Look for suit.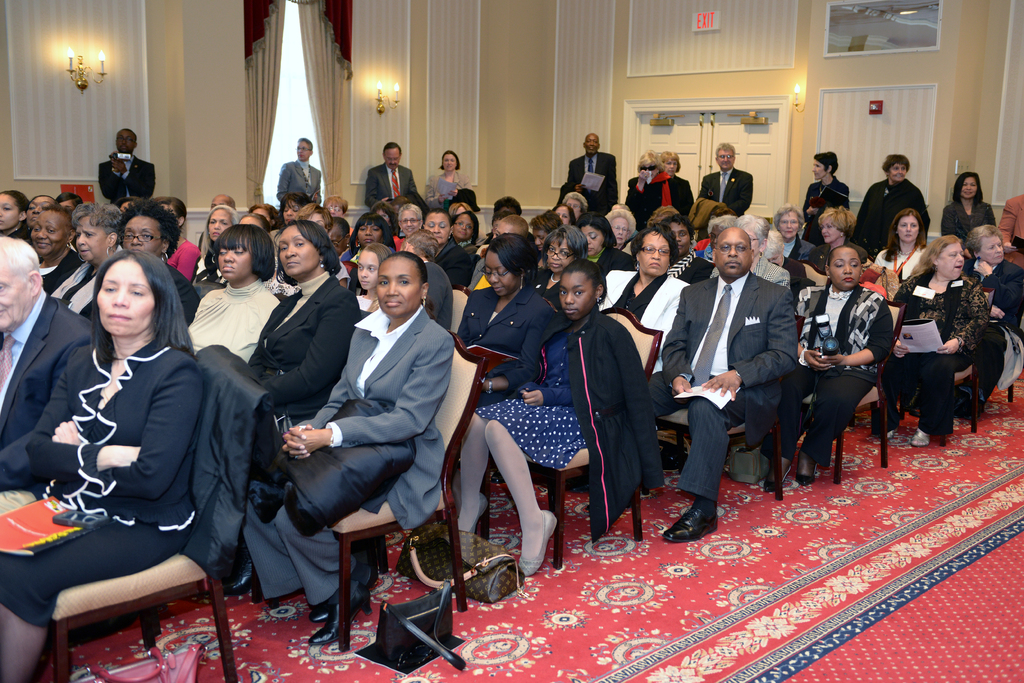
Found: x1=700, y1=169, x2=755, y2=215.
